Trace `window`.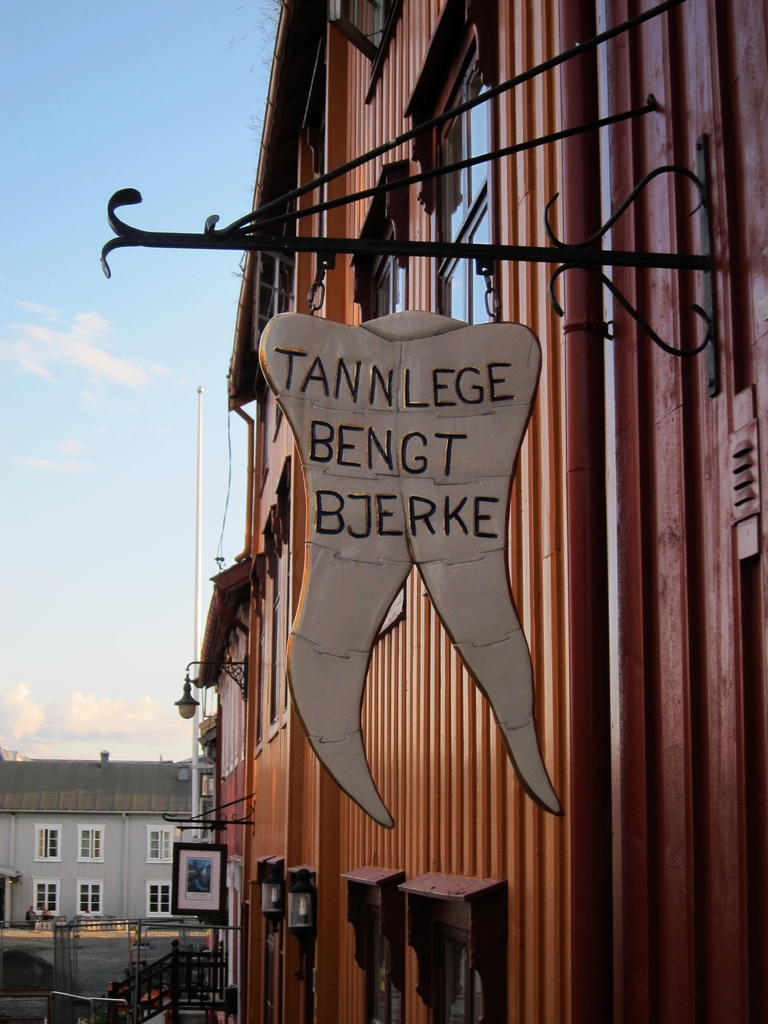
Traced to l=234, t=183, r=330, b=328.
